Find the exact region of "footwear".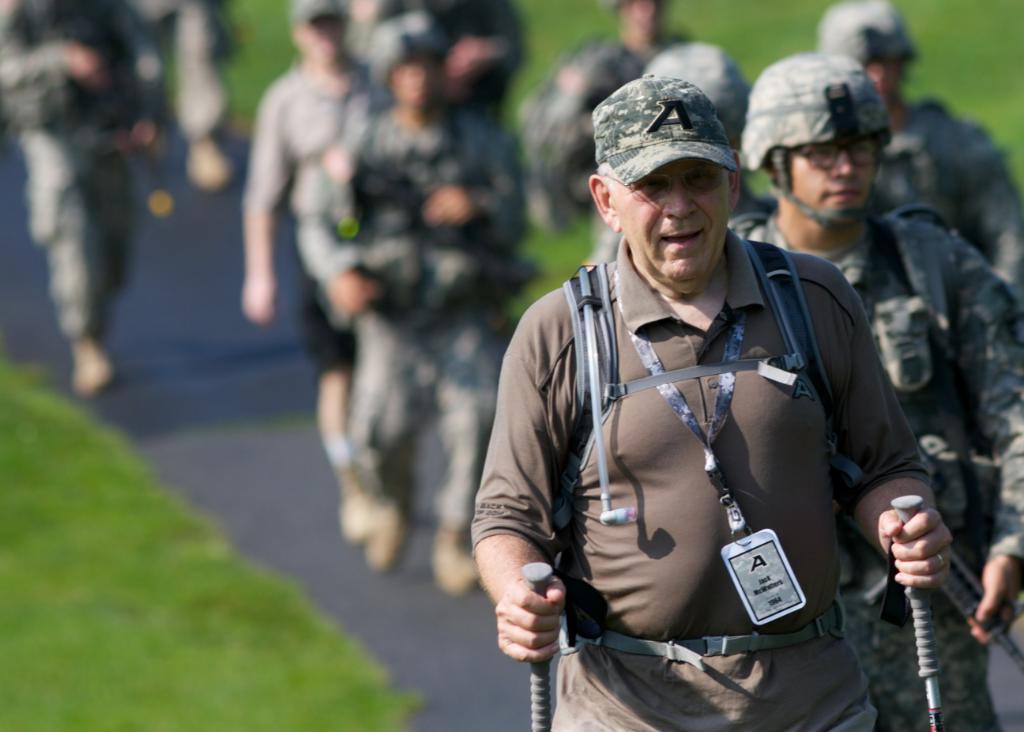
Exact region: [x1=429, y1=523, x2=480, y2=598].
